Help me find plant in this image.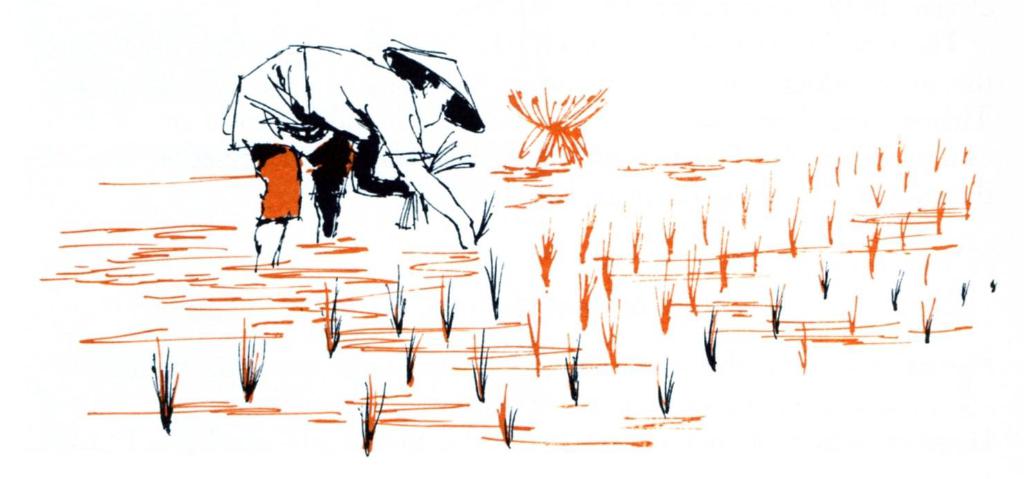
Found it: select_region(767, 178, 774, 205).
